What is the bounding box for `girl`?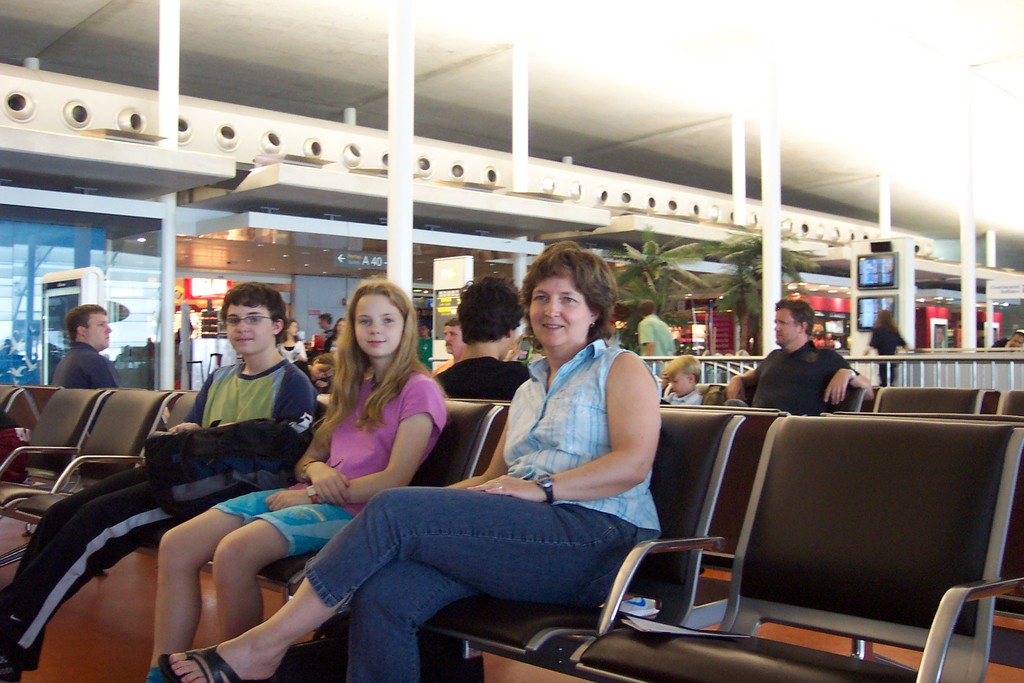
locate(290, 352, 335, 391).
